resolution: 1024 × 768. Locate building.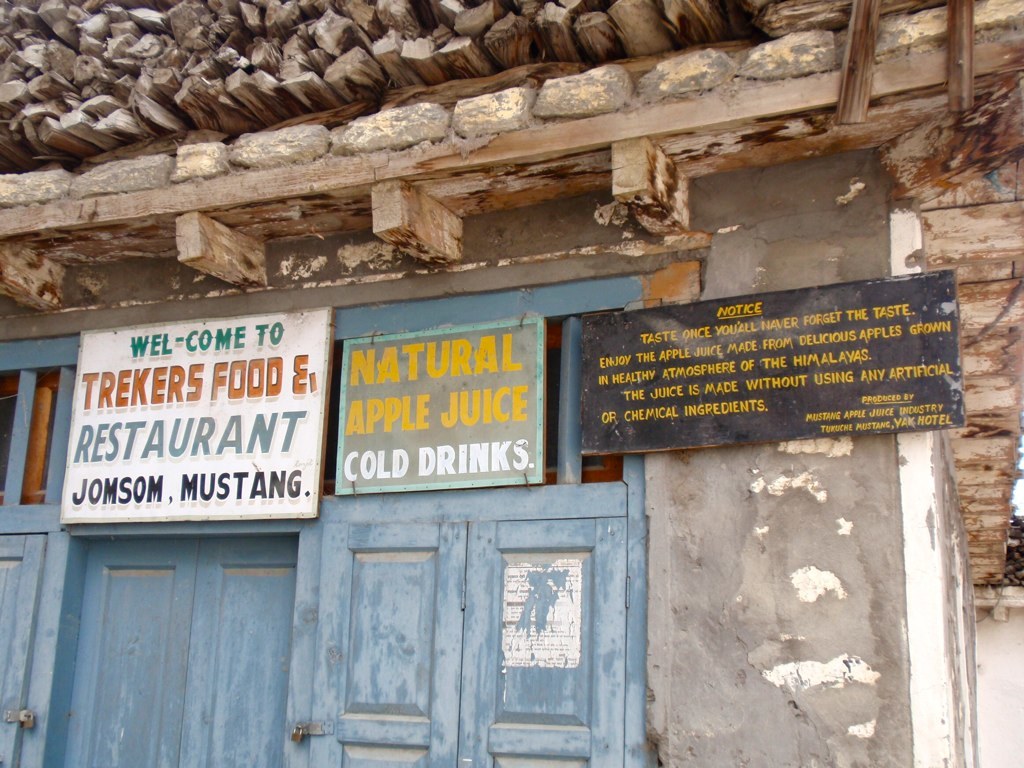
[0,0,1023,767].
